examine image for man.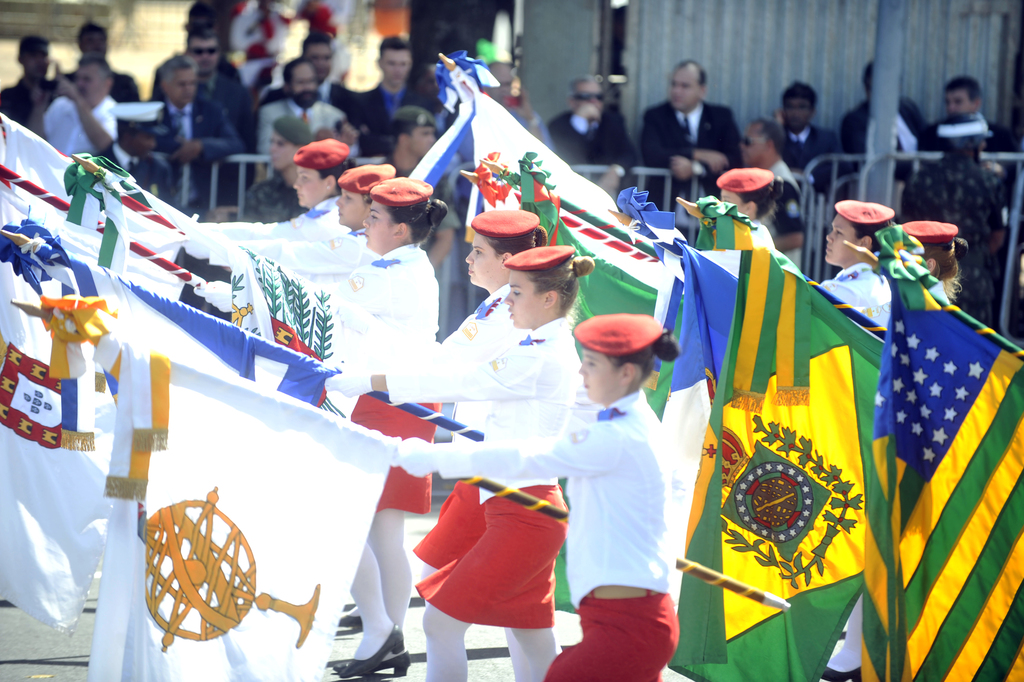
Examination result: crop(833, 58, 925, 177).
